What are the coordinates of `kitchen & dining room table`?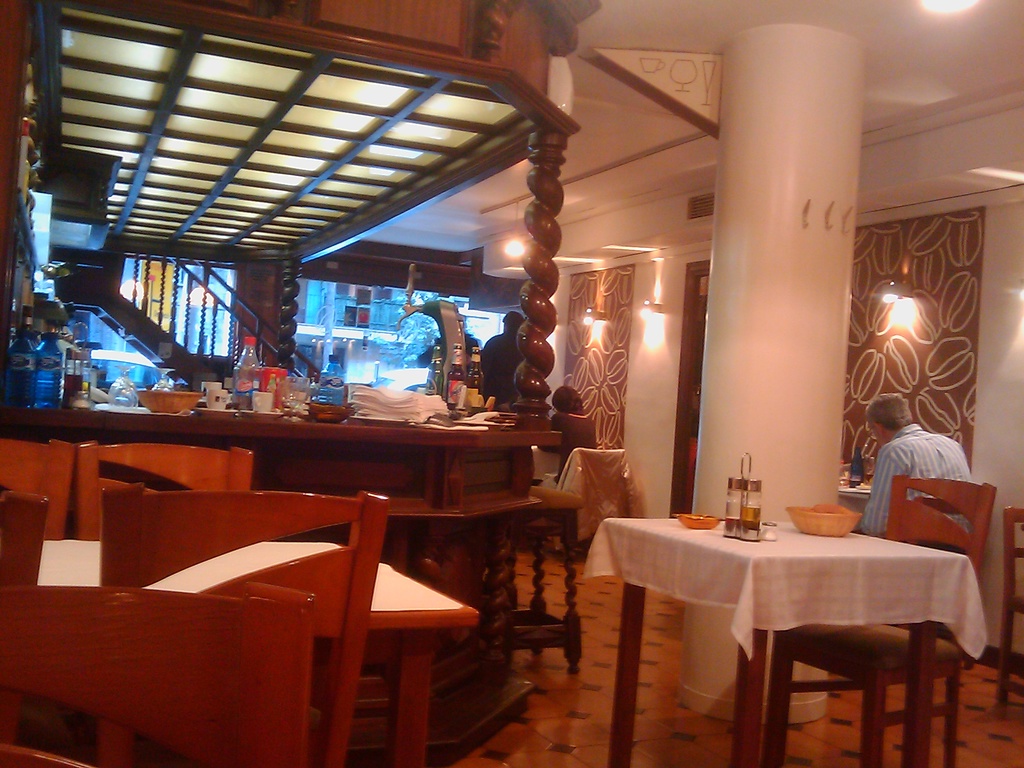
pyautogui.locateOnScreen(584, 479, 1018, 748).
